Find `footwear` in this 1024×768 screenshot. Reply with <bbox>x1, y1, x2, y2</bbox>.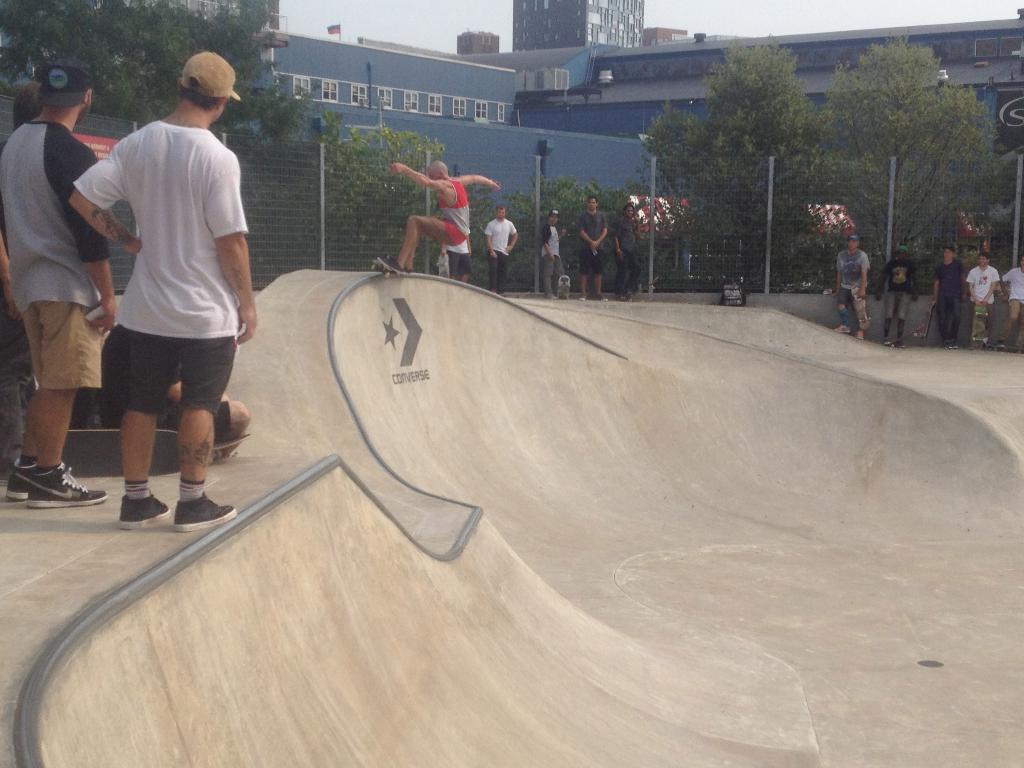
<bbox>895, 340, 906, 347</bbox>.
